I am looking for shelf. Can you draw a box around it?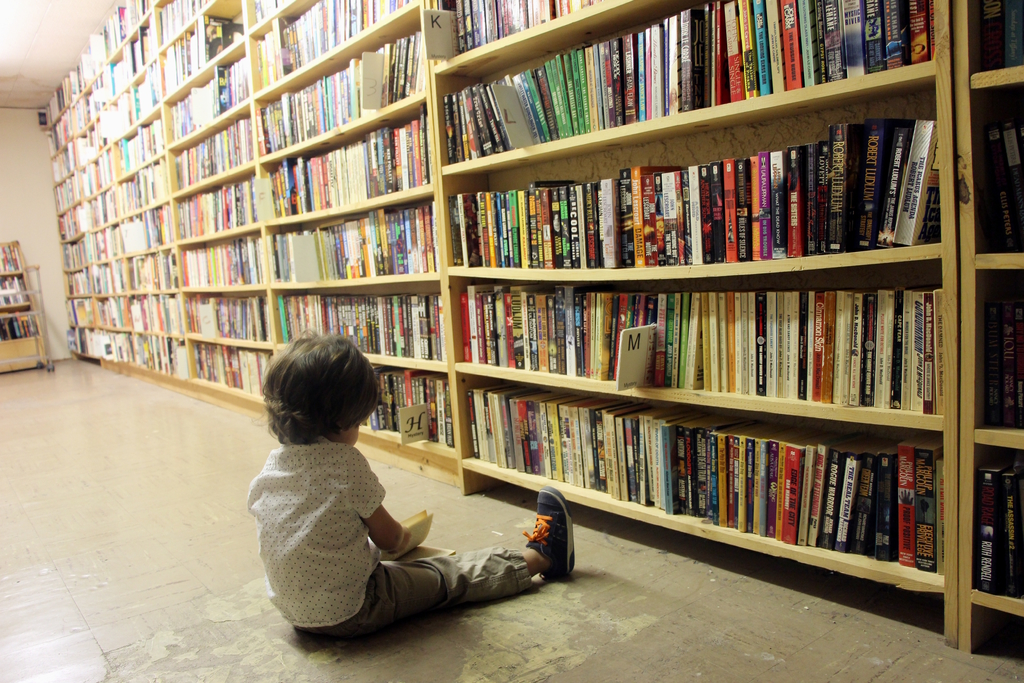
Sure, the bounding box is 268/348/456/460.
